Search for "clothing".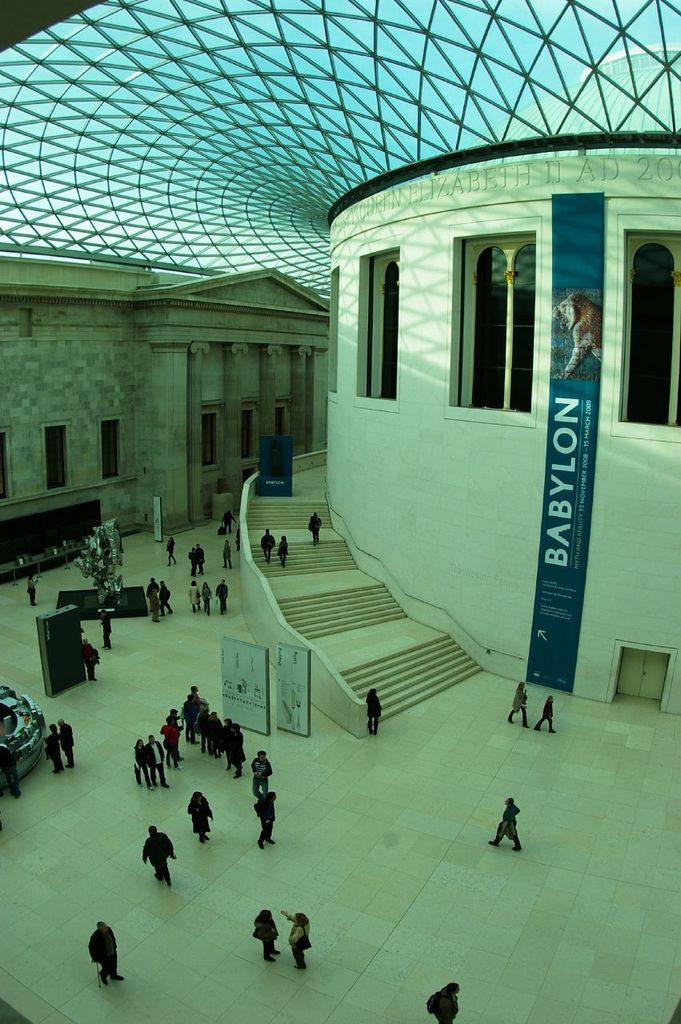
Found at <box>279,540,290,564</box>.
